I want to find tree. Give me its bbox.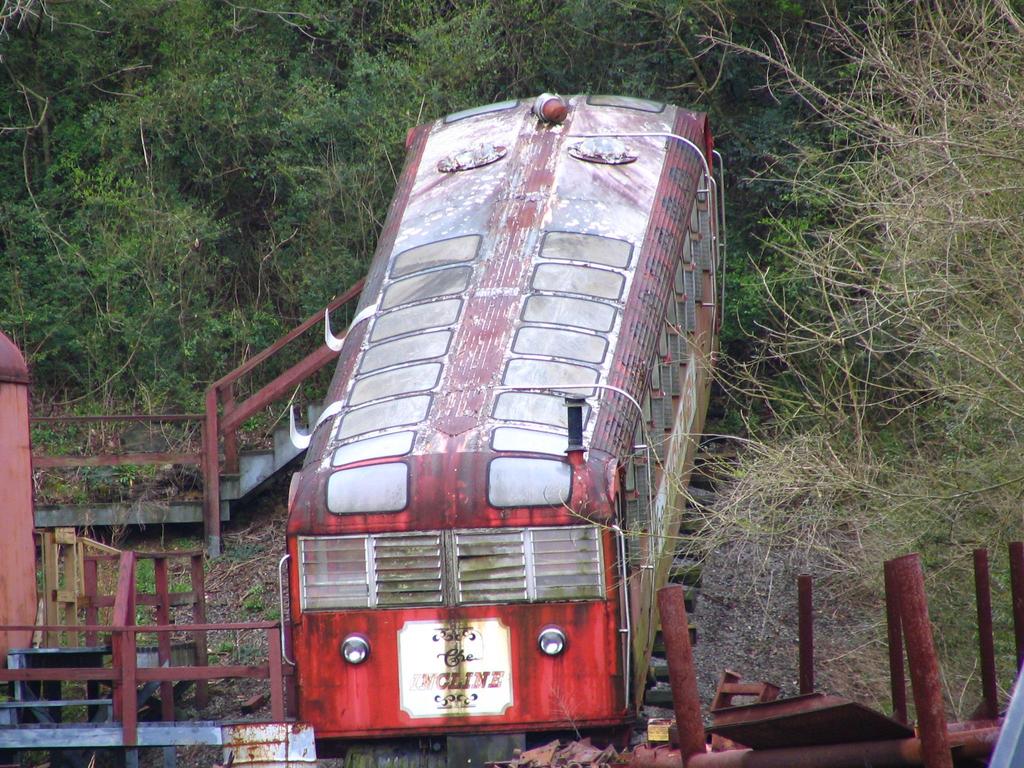
[left=0, top=0, right=690, bottom=412].
